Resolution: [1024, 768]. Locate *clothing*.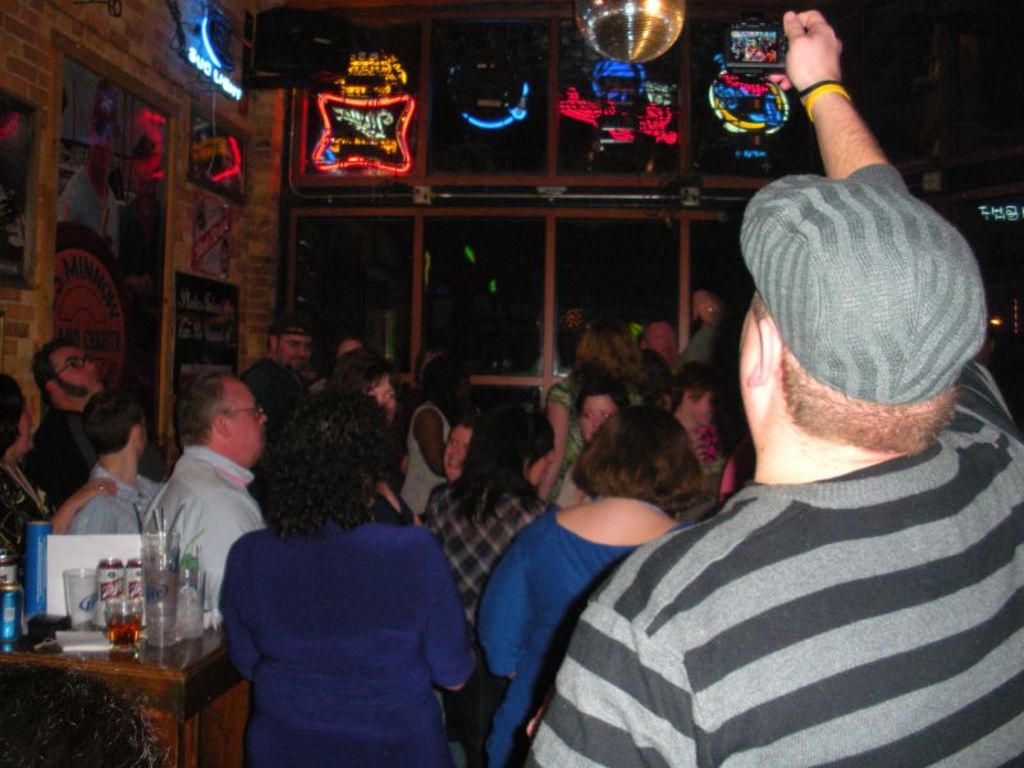
detection(31, 410, 105, 509).
